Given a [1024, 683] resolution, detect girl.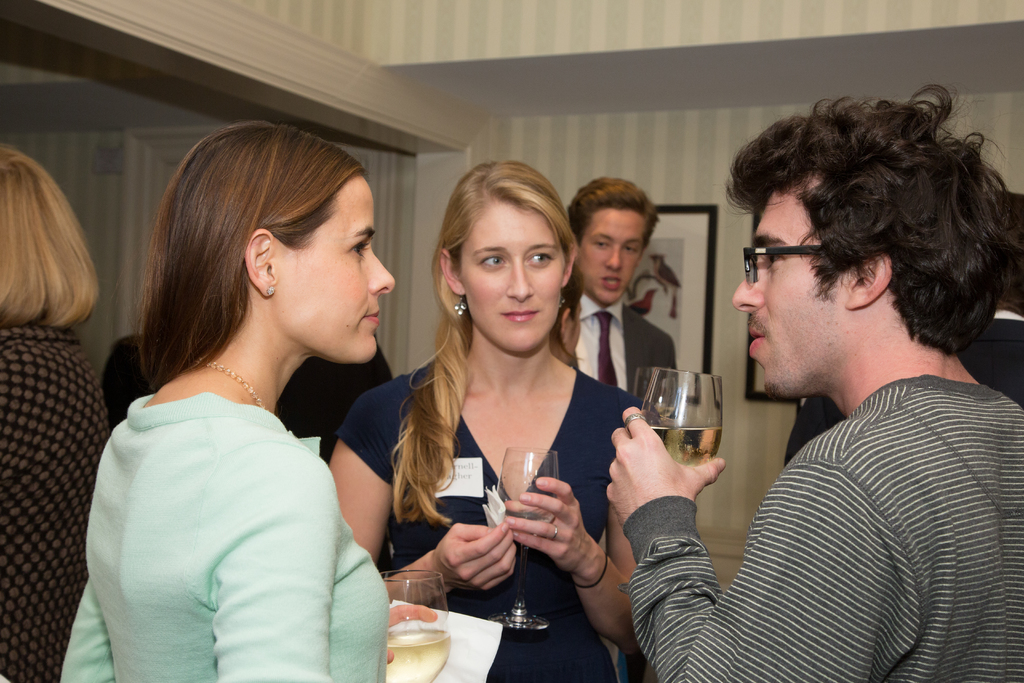
locate(58, 120, 395, 682).
